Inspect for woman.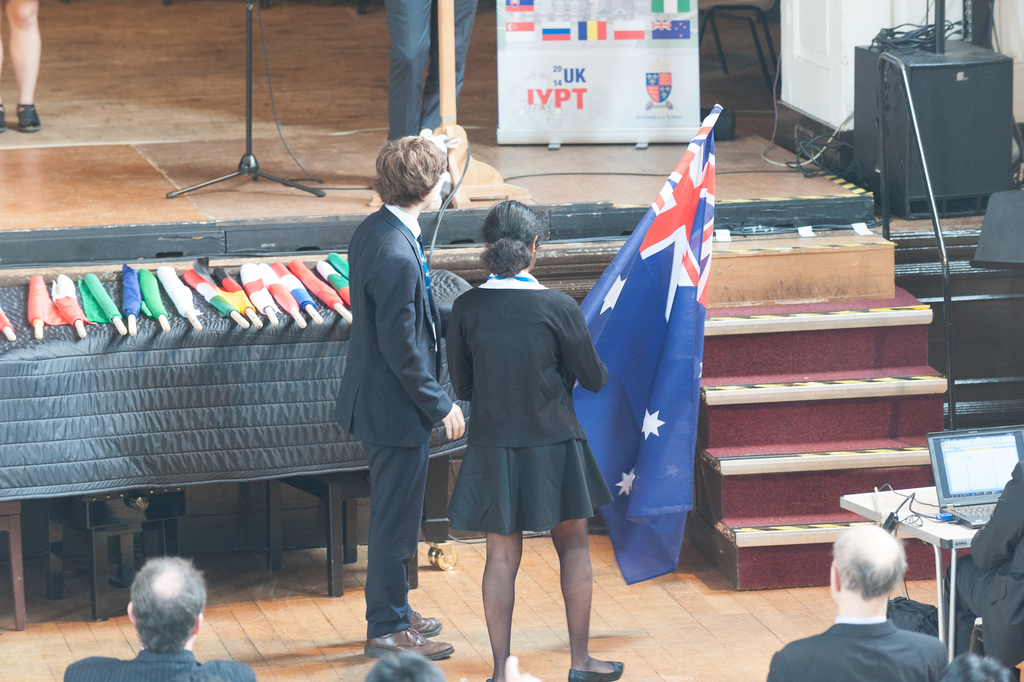
Inspection: <box>0,0,42,133</box>.
